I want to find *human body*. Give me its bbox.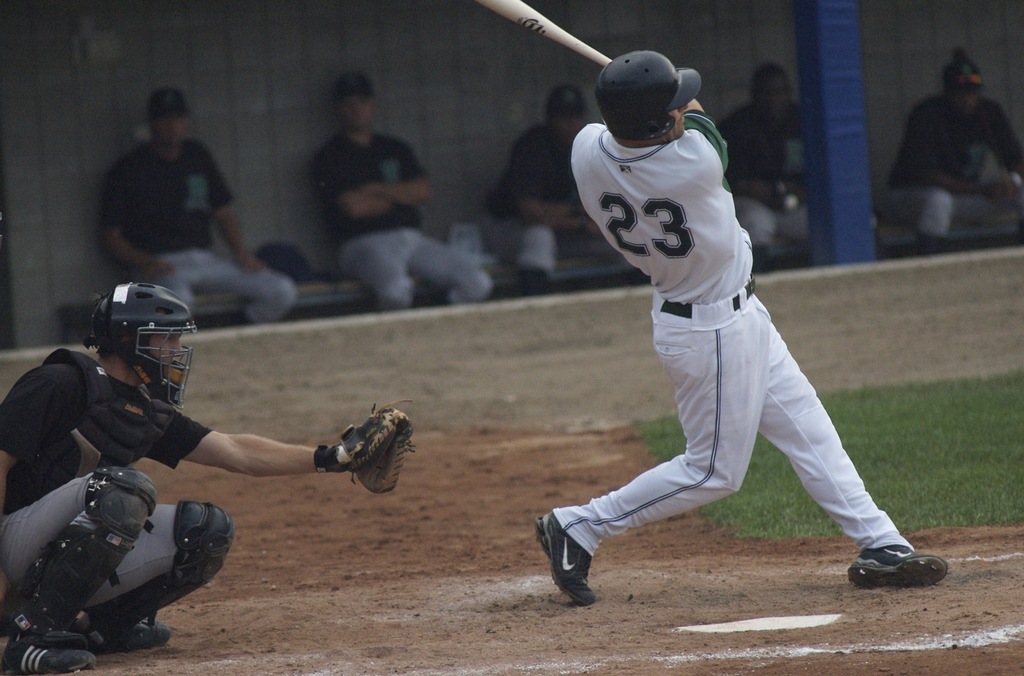
bbox=(106, 86, 307, 323).
